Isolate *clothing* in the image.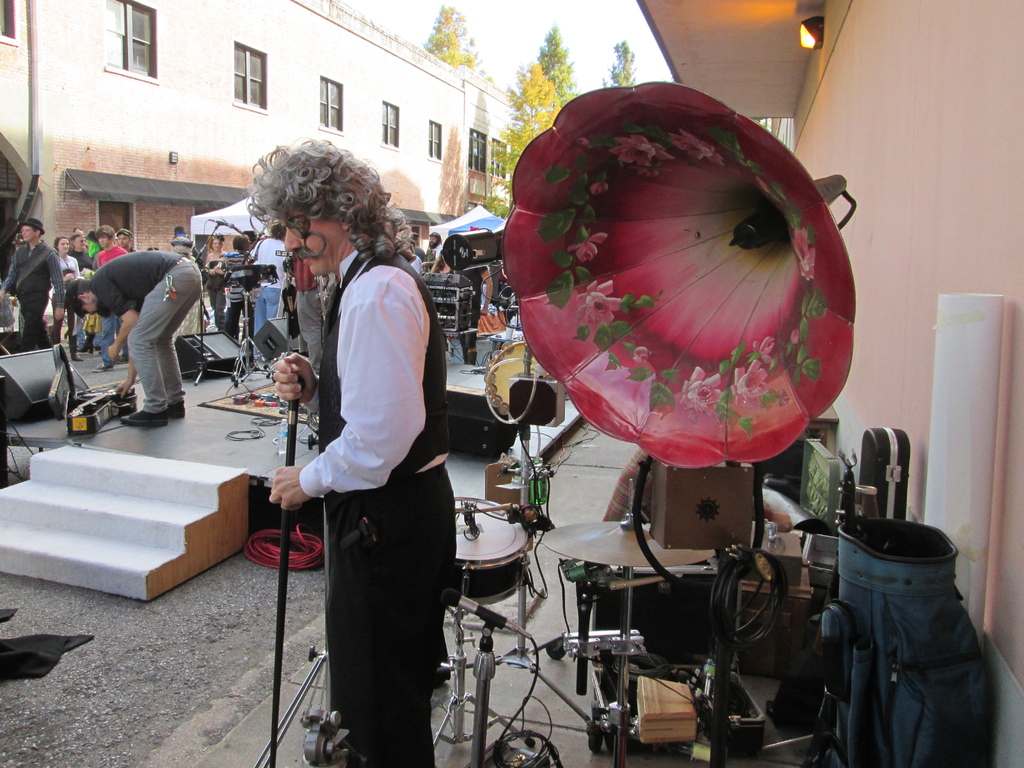
Isolated region: {"left": 250, "top": 241, "right": 292, "bottom": 363}.
